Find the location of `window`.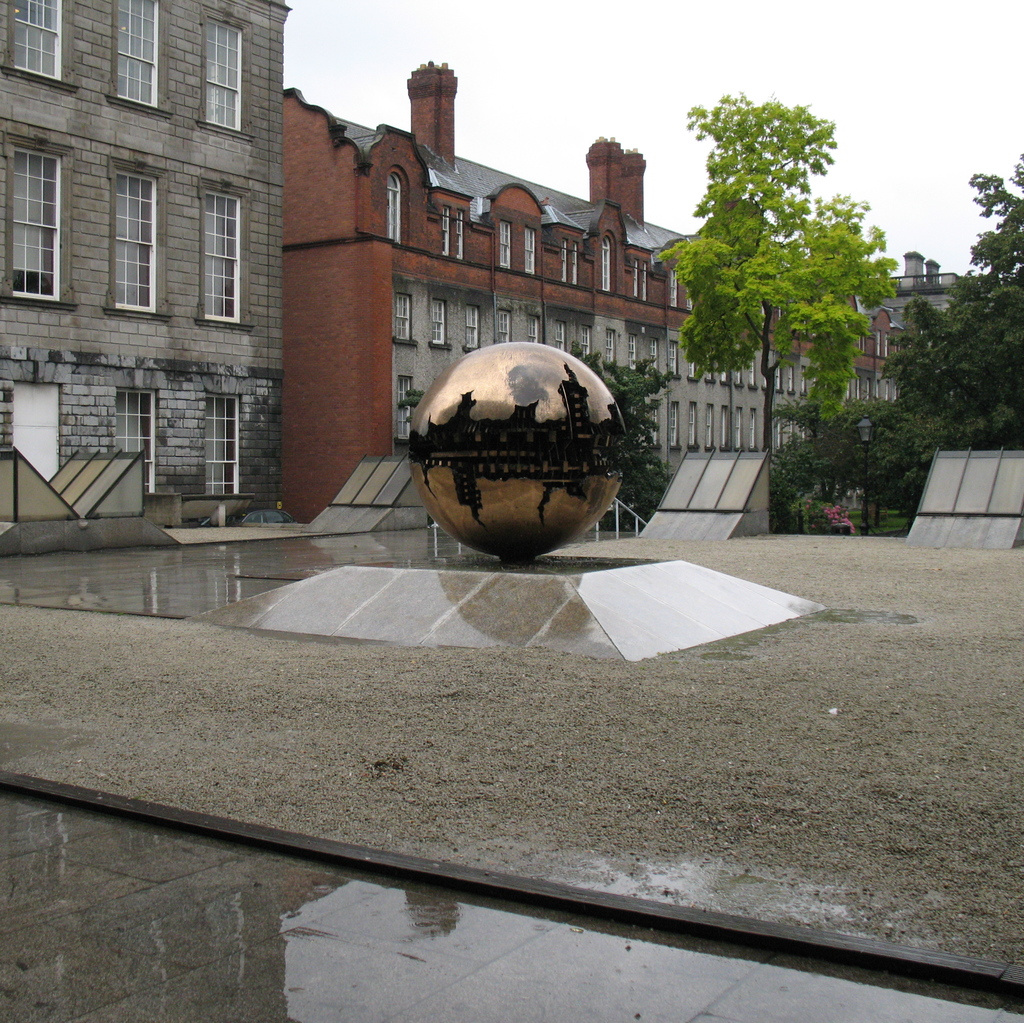
Location: left=578, top=328, right=590, bottom=361.
